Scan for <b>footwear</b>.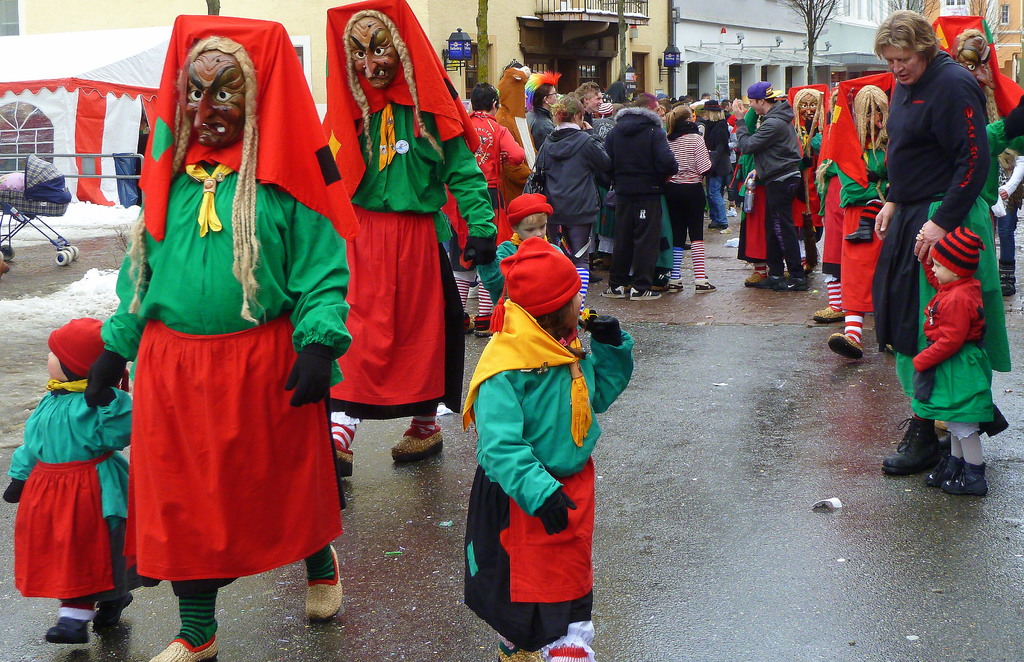
Scan result: (x1=145, y1=634, x2=221, y2=661).
